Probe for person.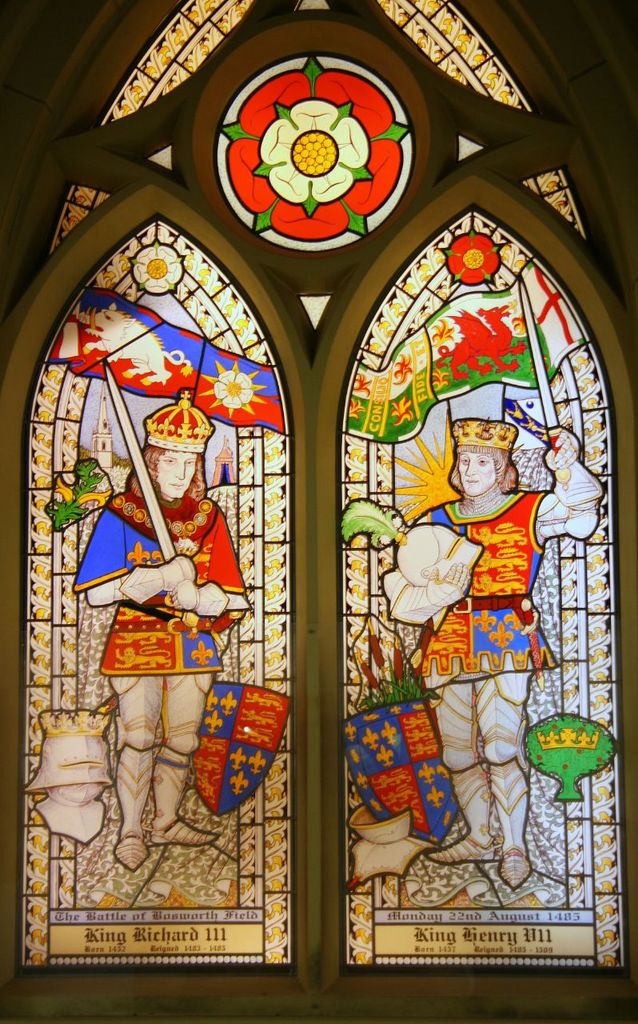
Probe result: pyautogui.locateOnScreen(409, 342, 560, 926).
